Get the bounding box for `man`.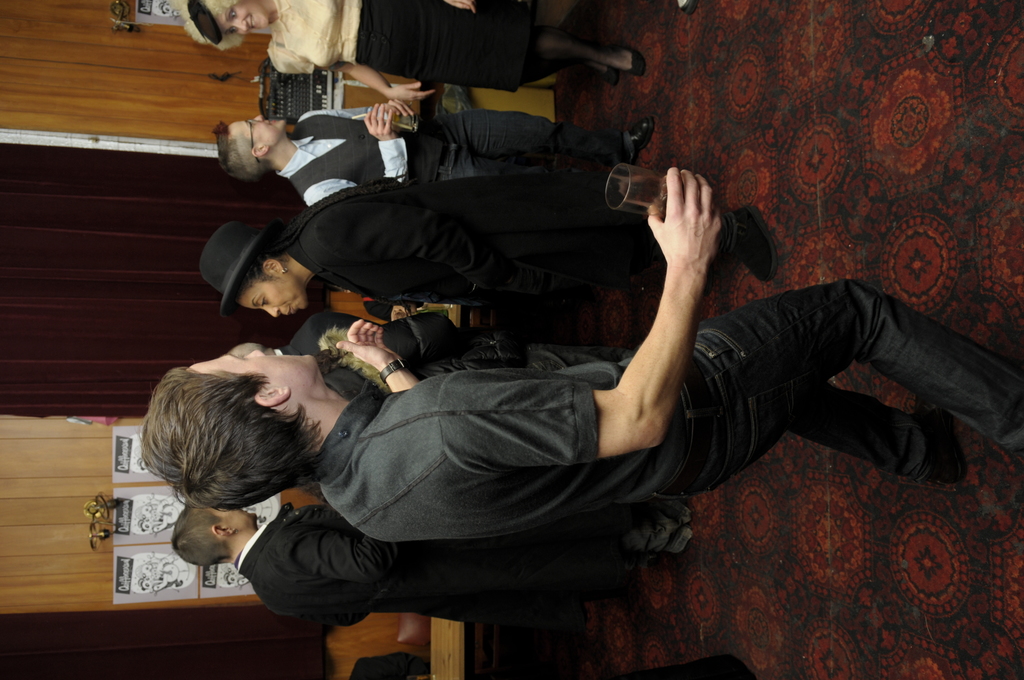
locate(215, 99, 659, 203).
